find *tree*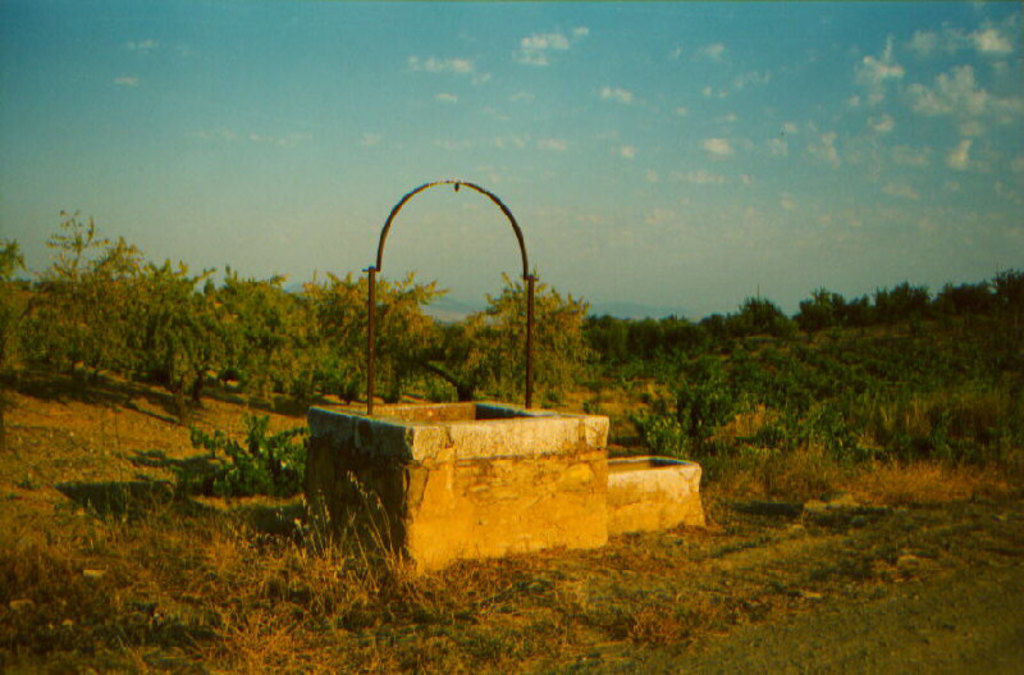
941/279/986/315
